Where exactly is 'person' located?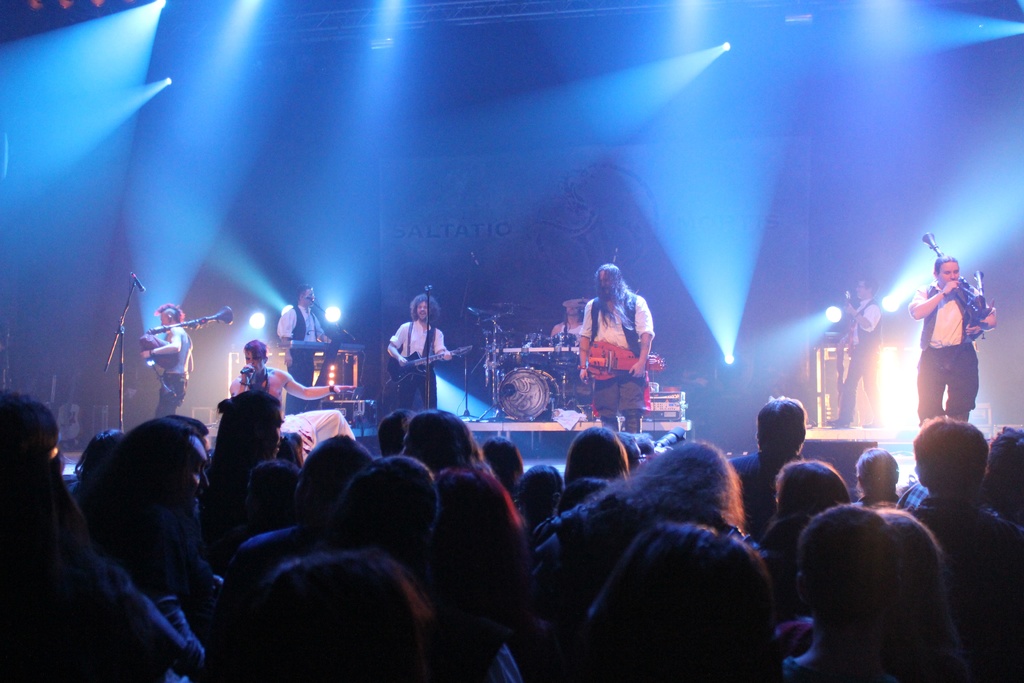
Its bounding box is 282, 431, 367, 514.
